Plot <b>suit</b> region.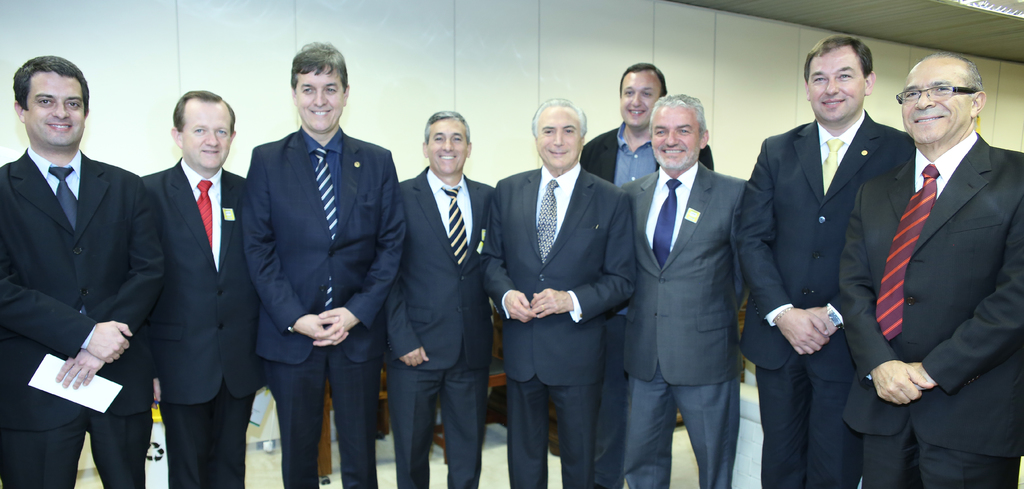
Plotted at Rect(735, 115, 919, 488).
